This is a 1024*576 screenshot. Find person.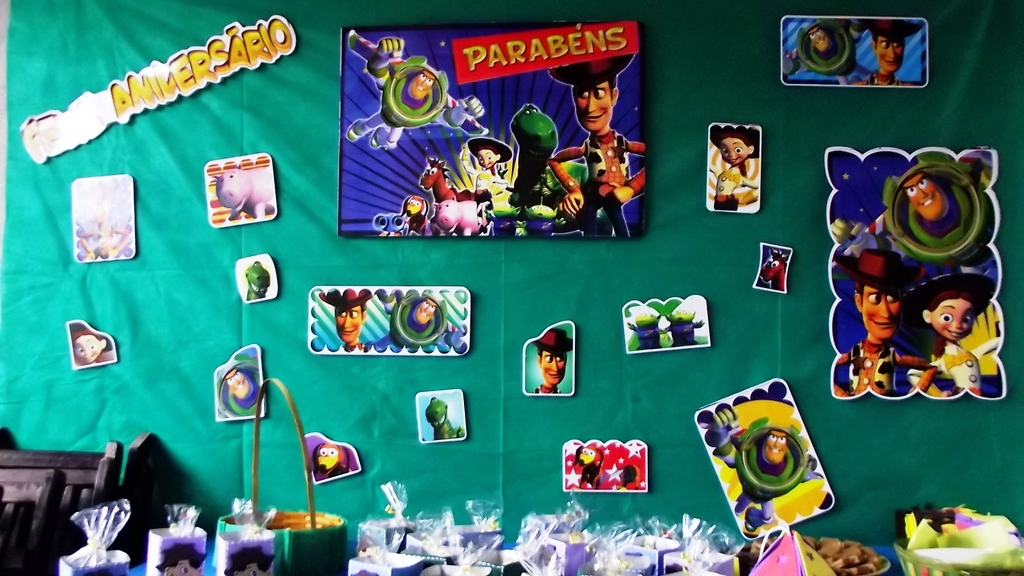
Bounding box: l=314, t=285, r=375, b=346.
